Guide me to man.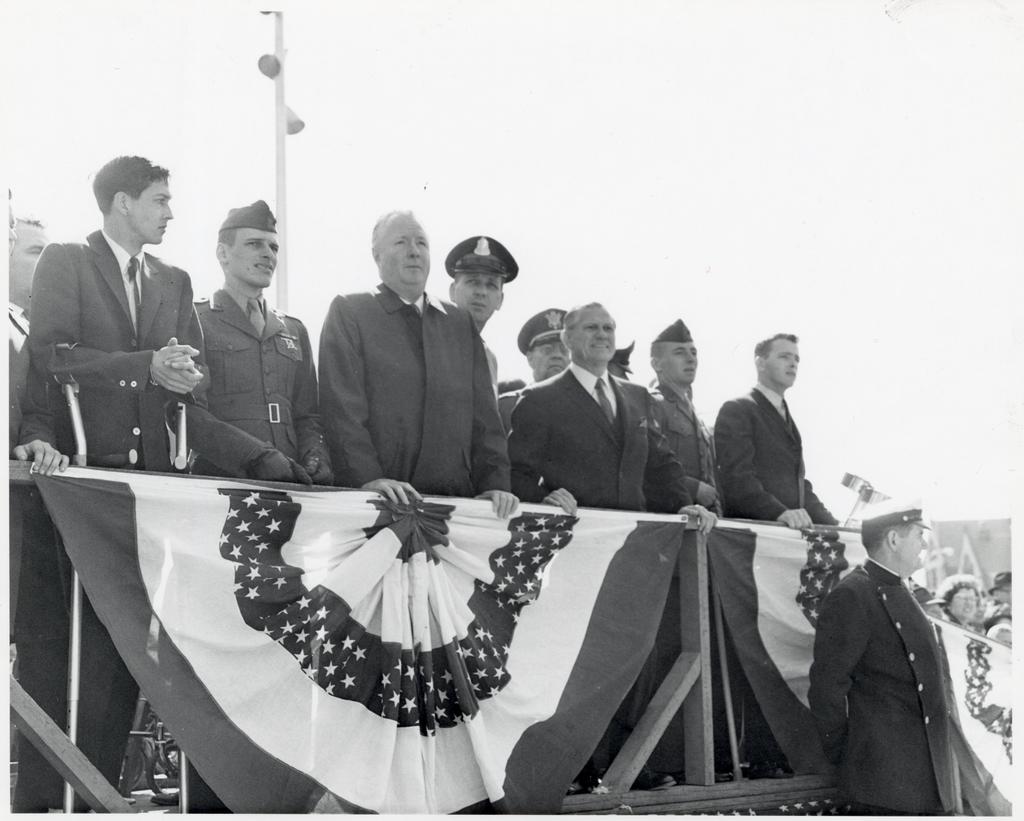
Guidance: region(6, 216, 52, 813).
